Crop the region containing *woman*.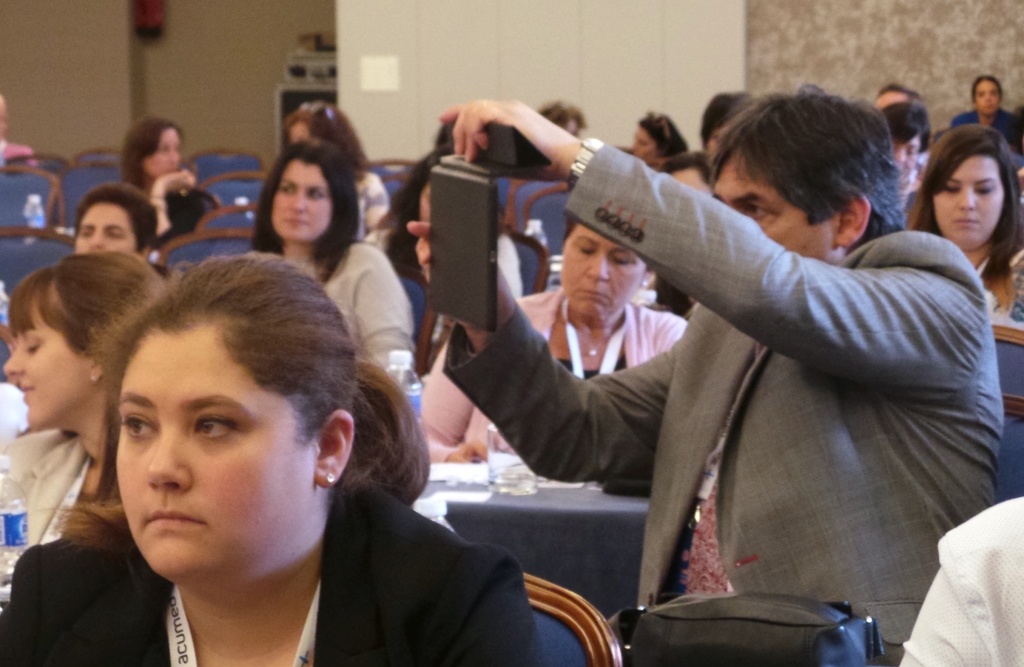
Crop region: [28, 233, 531, 664].
